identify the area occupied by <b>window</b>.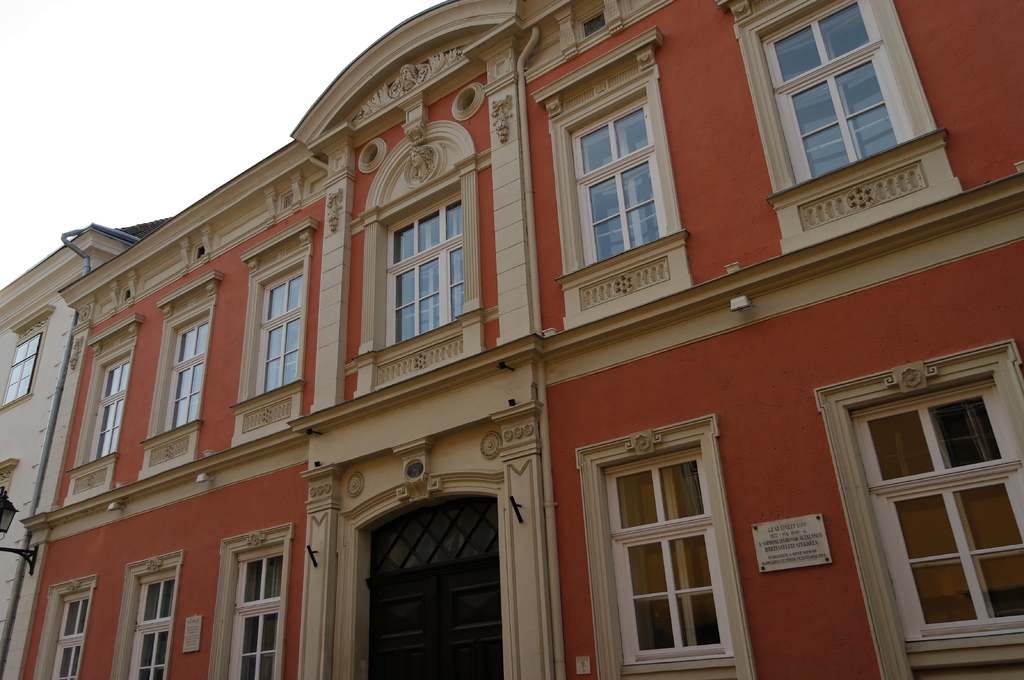
Area: {"left": 359, "top": 150, "right": 470, "bottom": 358}.
